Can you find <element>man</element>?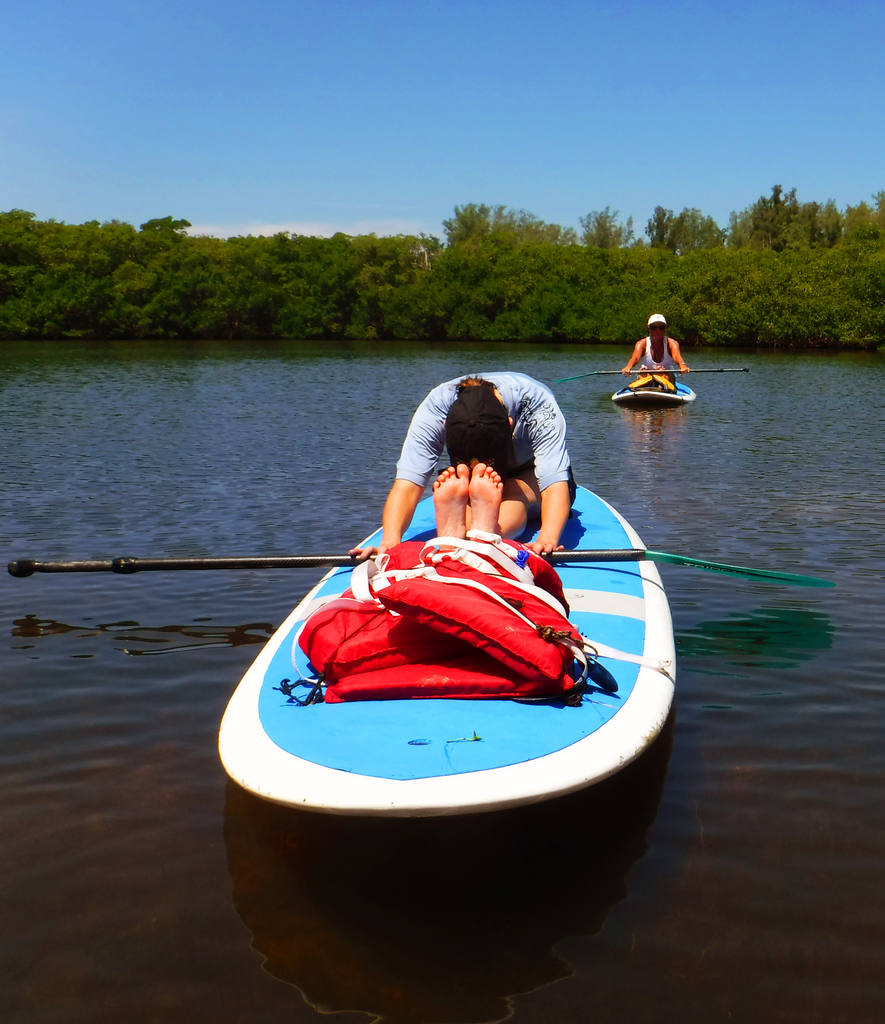
Yes, bounding box: x1=620, y1=310, x2=690, y2=389.
